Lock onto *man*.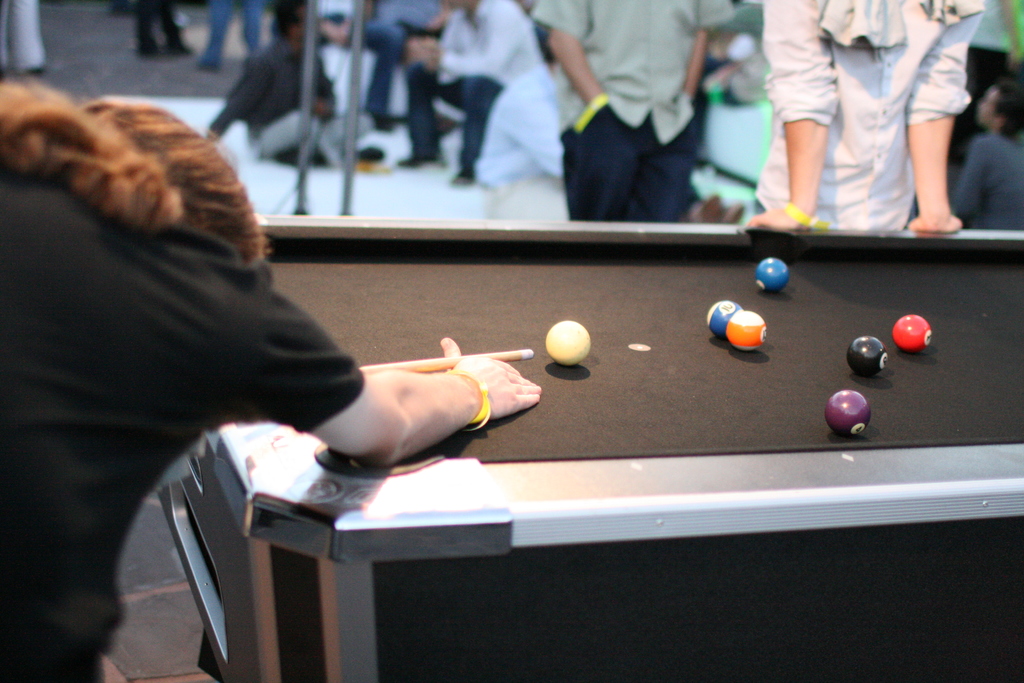
Locked: 278,0,409,169.
